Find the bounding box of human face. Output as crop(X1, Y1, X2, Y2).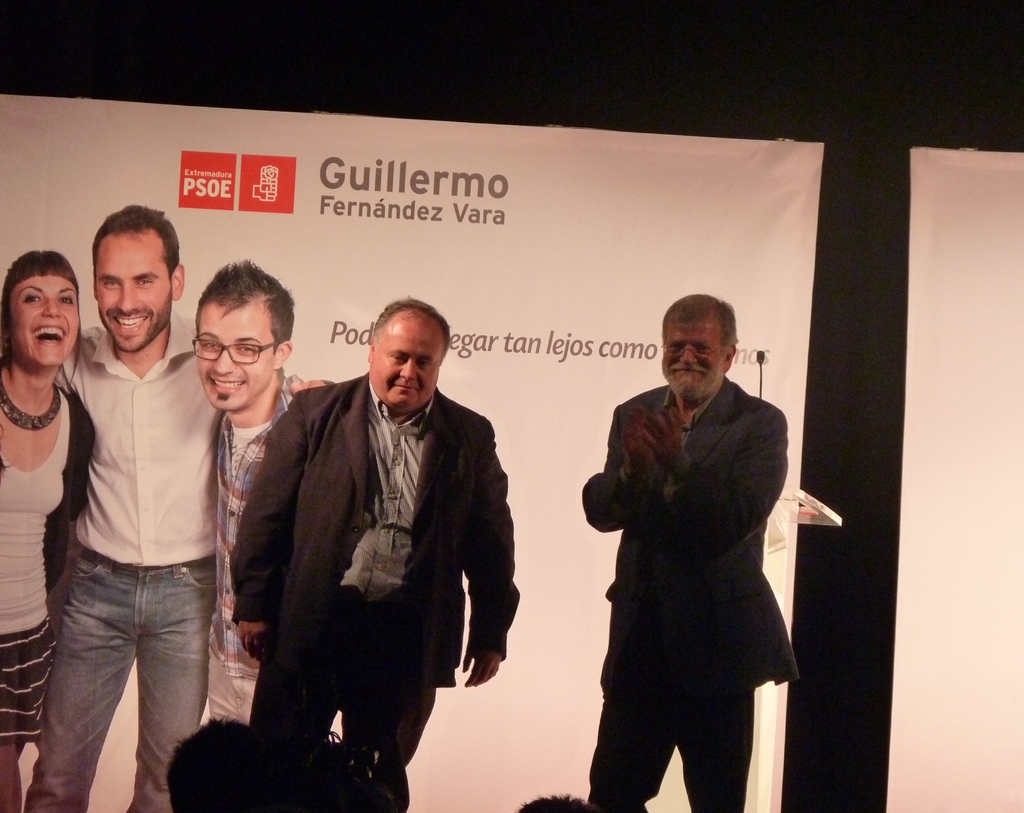
crop(11, 272, 81, 373).
